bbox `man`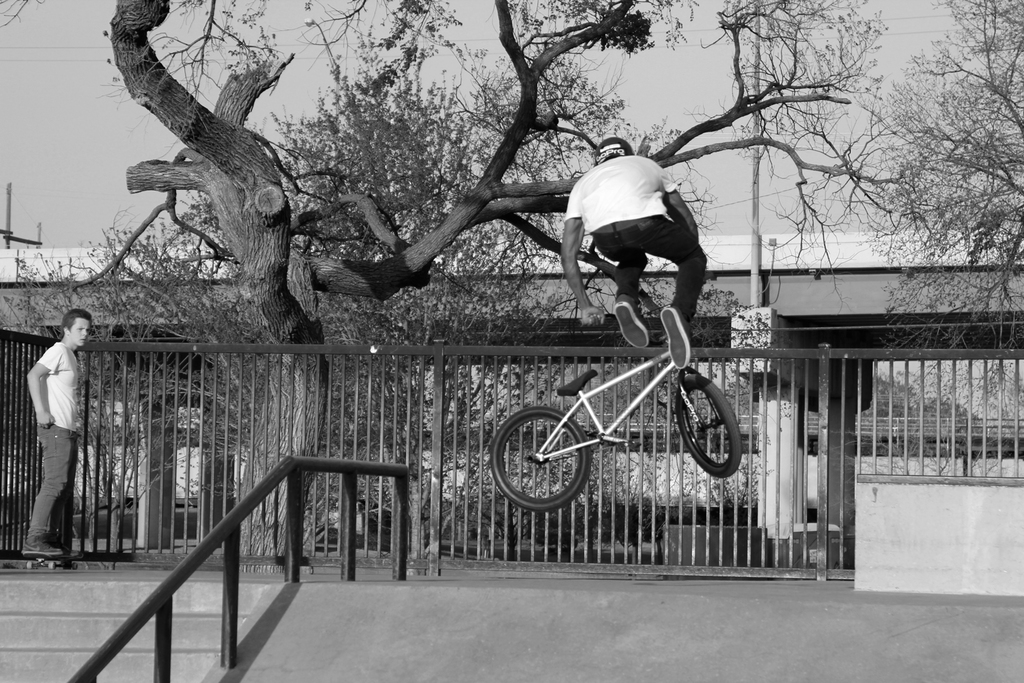
(556,162,724,332)
